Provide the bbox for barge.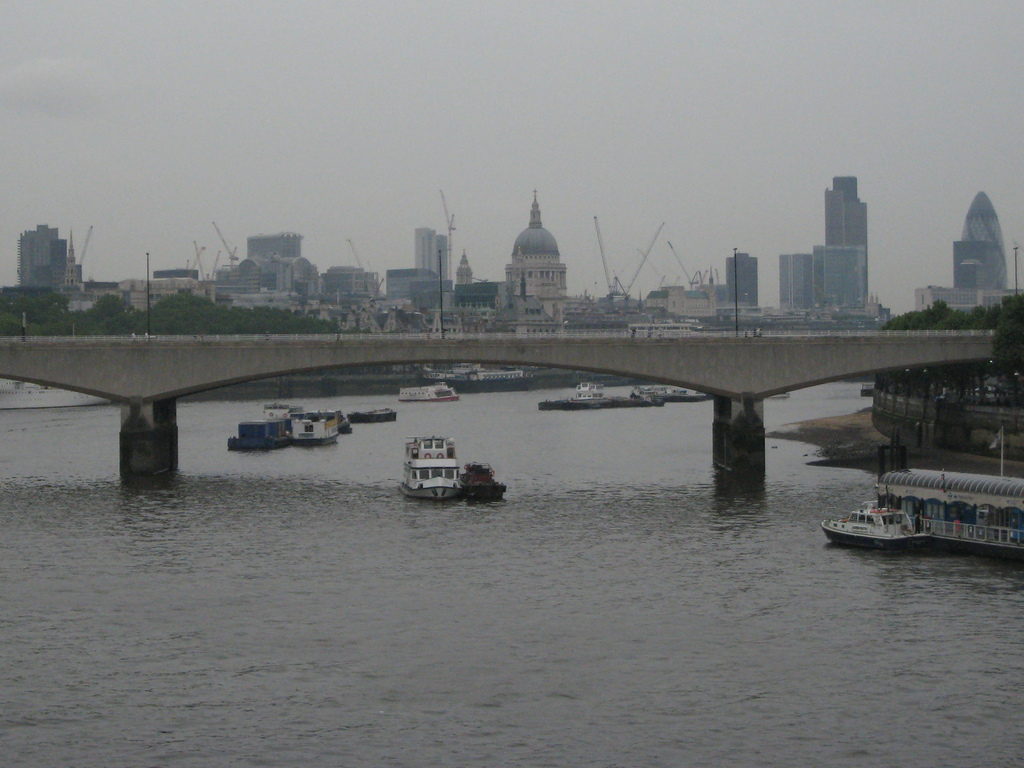
x1=349, y1=408, x2=398, y2=424.
